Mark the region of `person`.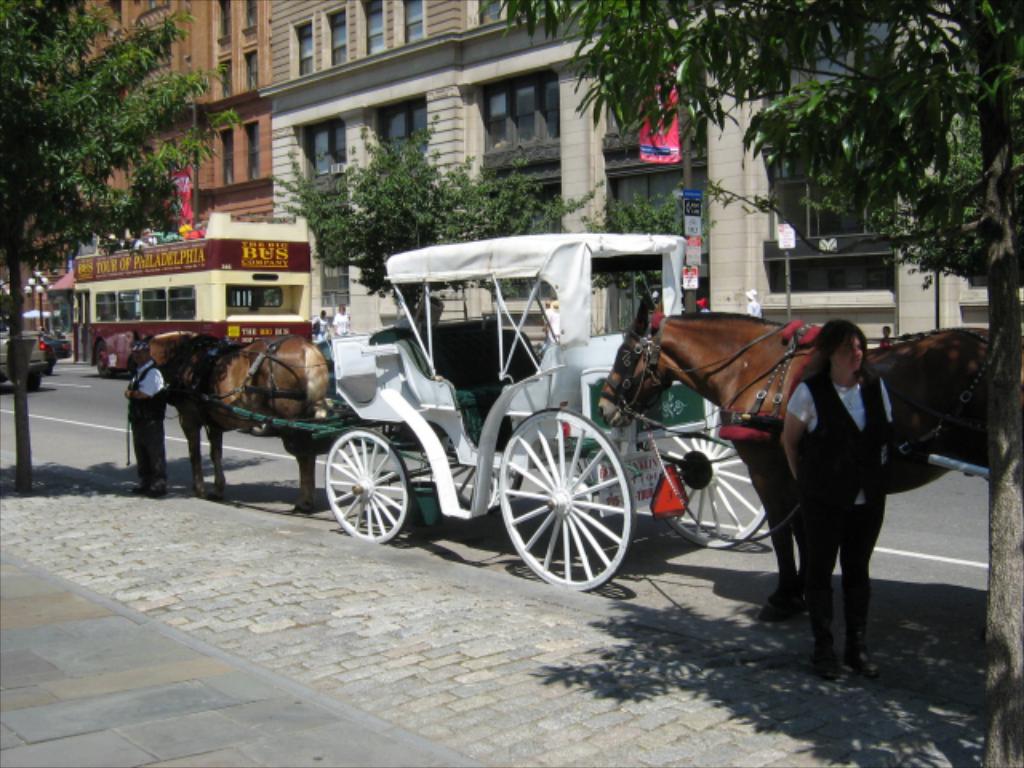
Region: region(779, 317, 886, 669).
